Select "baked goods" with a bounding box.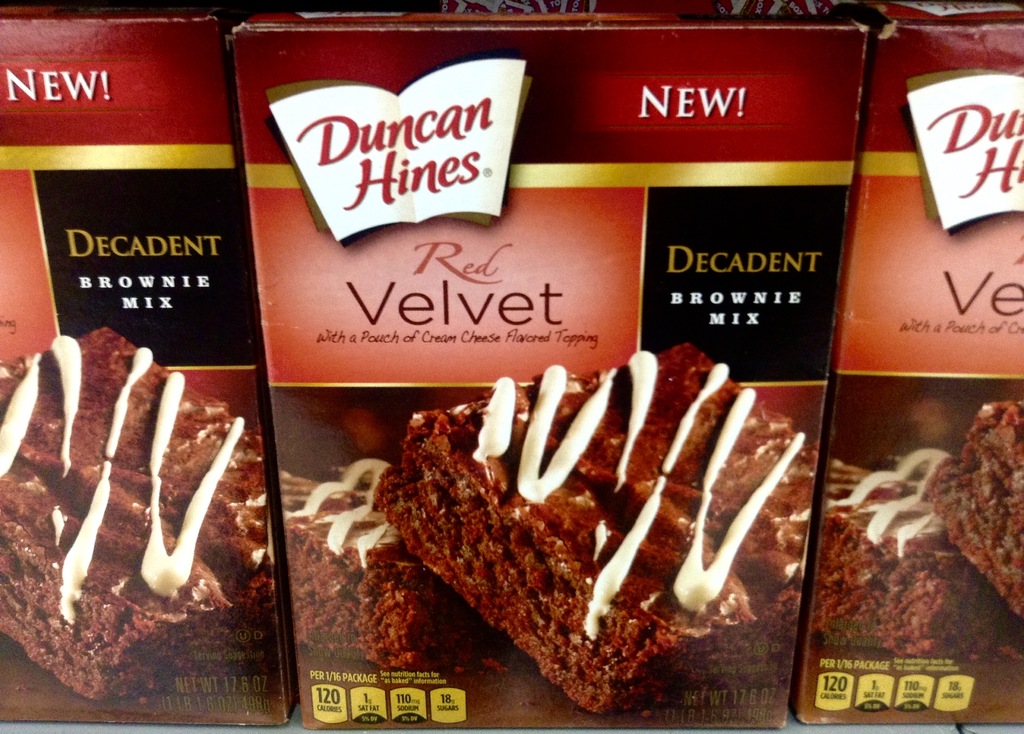
{"left": 813, "top": 447, "right": 1000, "bottom": 665}.
